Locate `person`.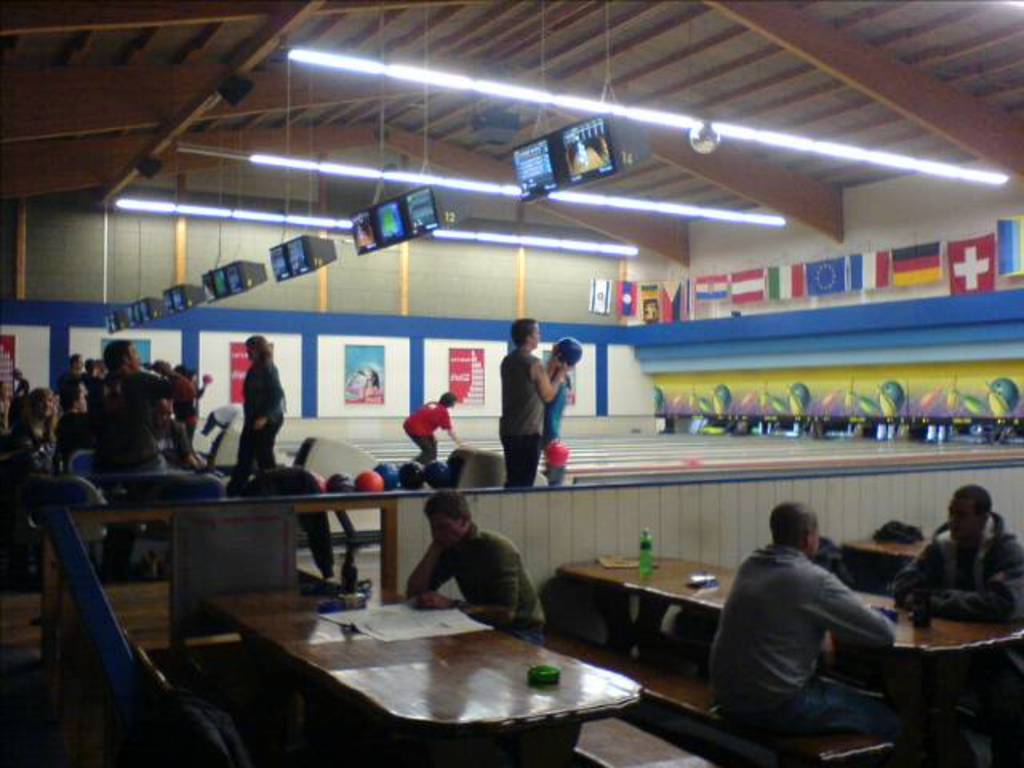
Bounding box: 16/386/56/459.
